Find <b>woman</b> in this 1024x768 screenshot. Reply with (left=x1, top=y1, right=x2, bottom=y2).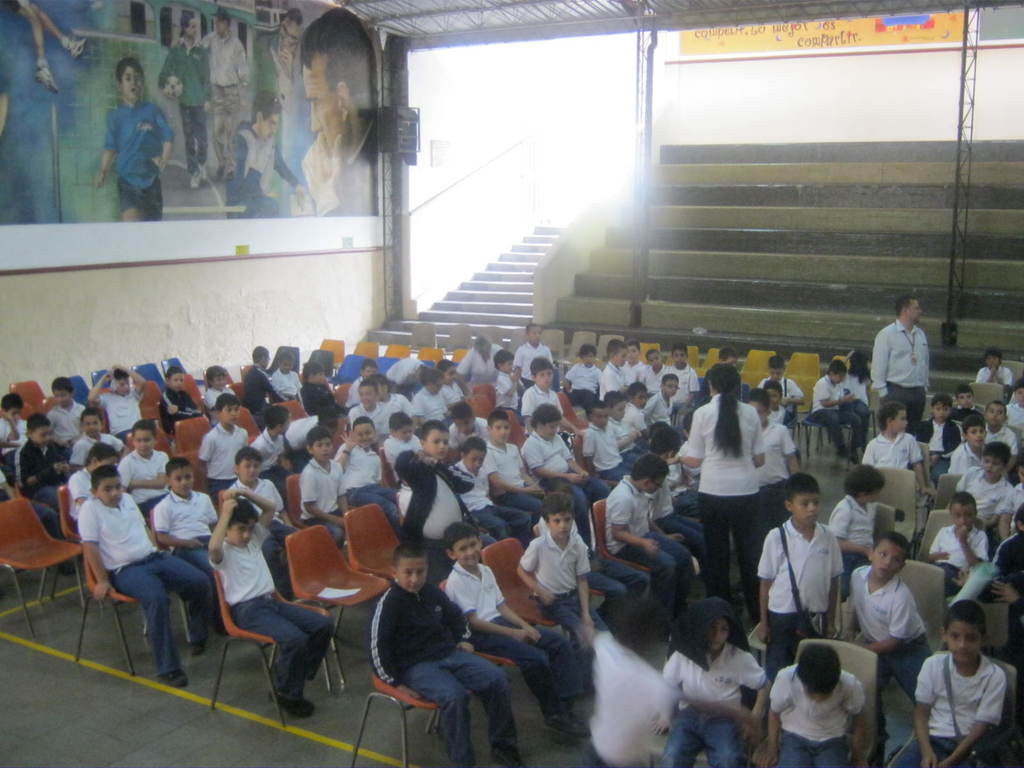
(left=680, top=365, right=792, bottom=593).
